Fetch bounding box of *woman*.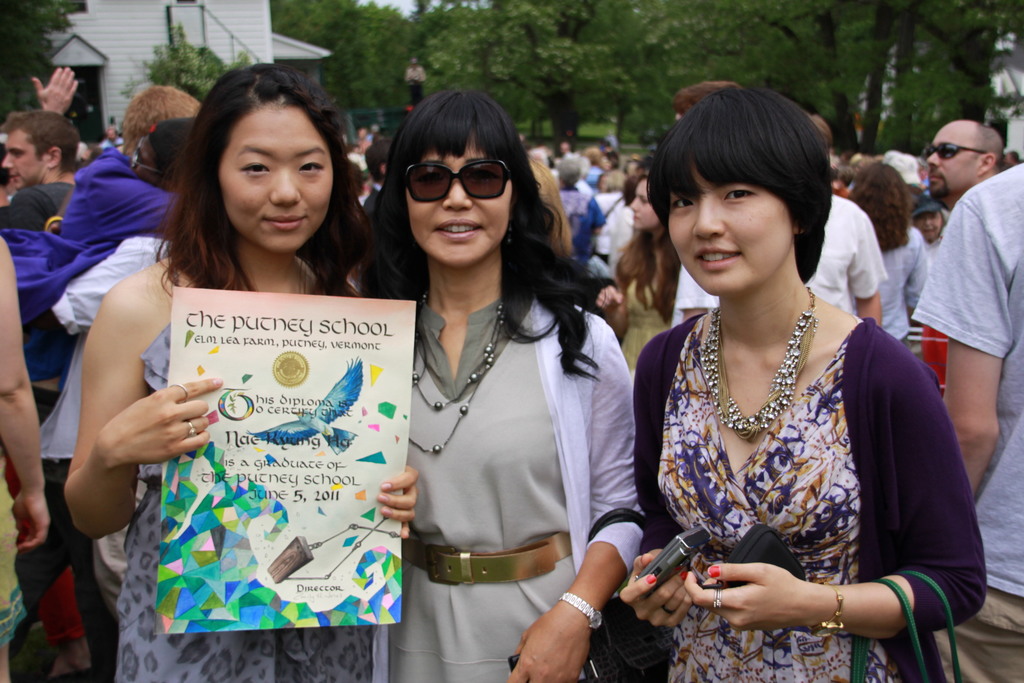
Bbox: [63,63,410,682].
